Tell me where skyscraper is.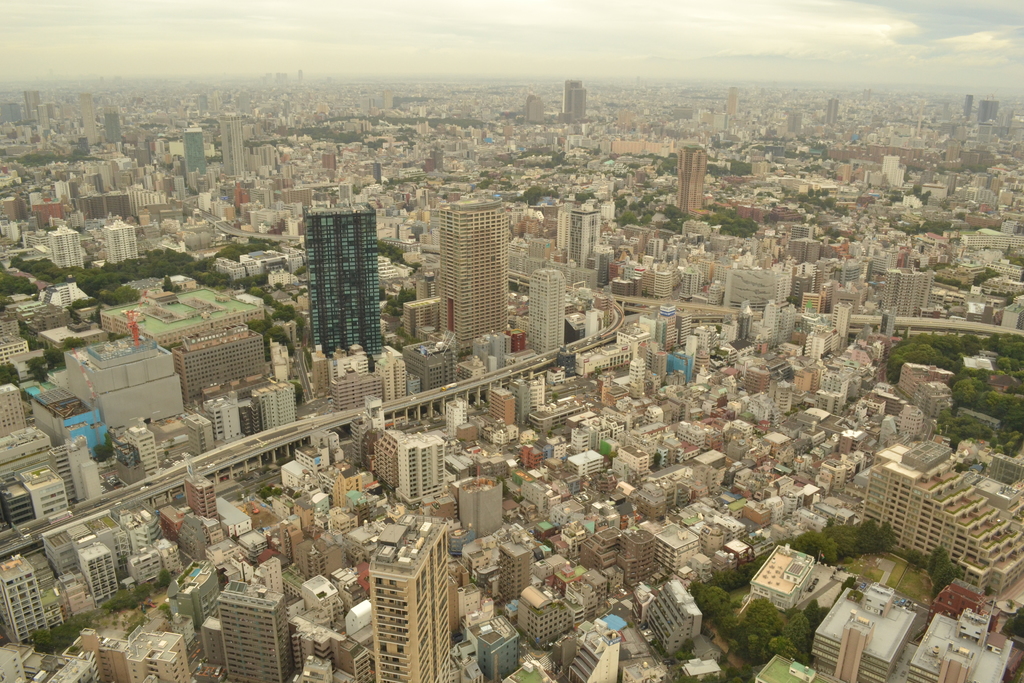
skyscraper is at 123,634,193,682.
